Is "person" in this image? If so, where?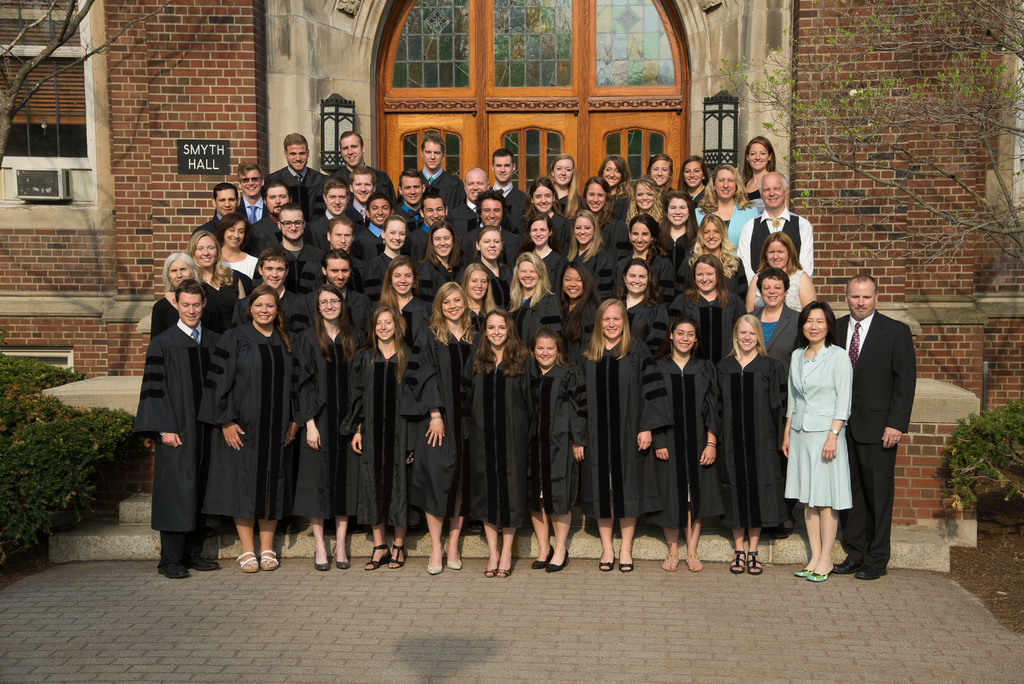
Yes, at bbox=[255, 186, 298, 248].
